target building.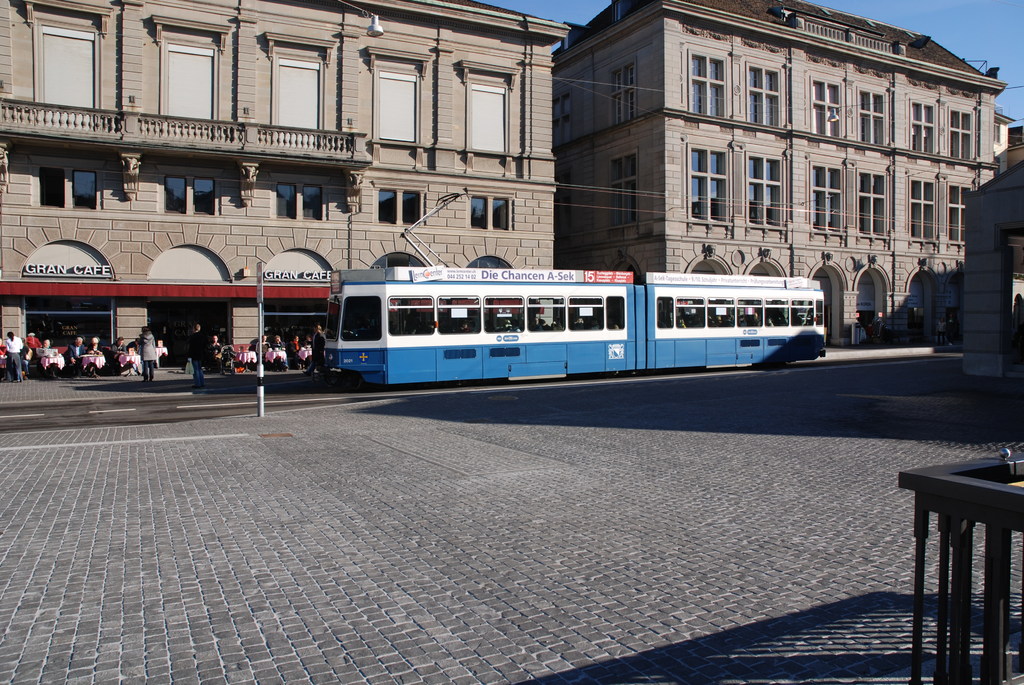
Target region: x1=550 y1=0 x2=1004 y2=344.
